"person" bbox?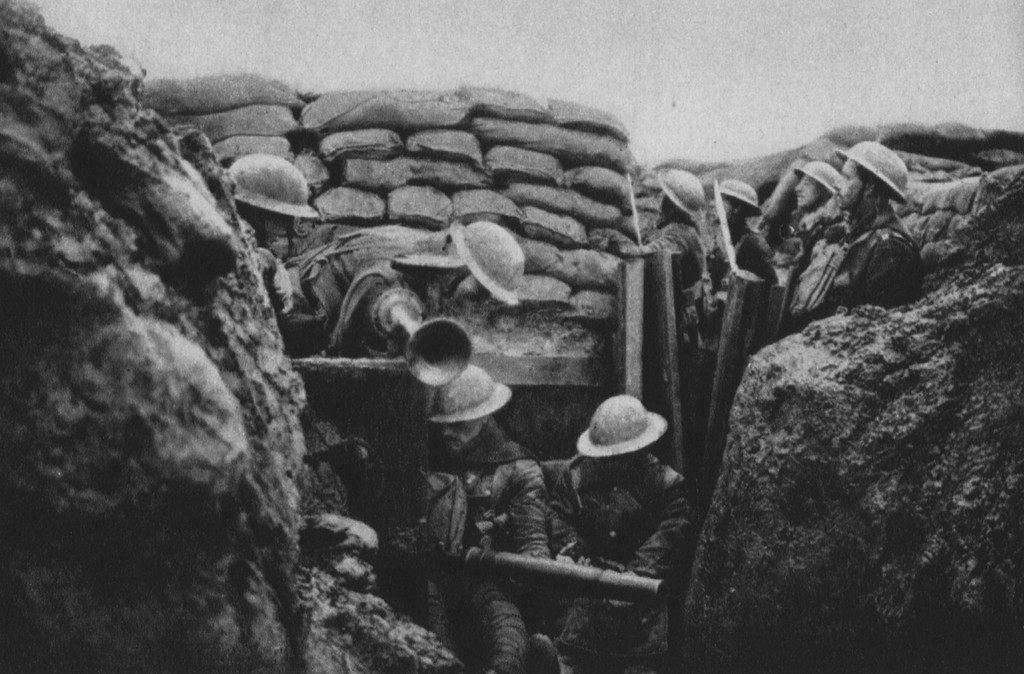
x1=770 y1=160 x2=838 y2=324
